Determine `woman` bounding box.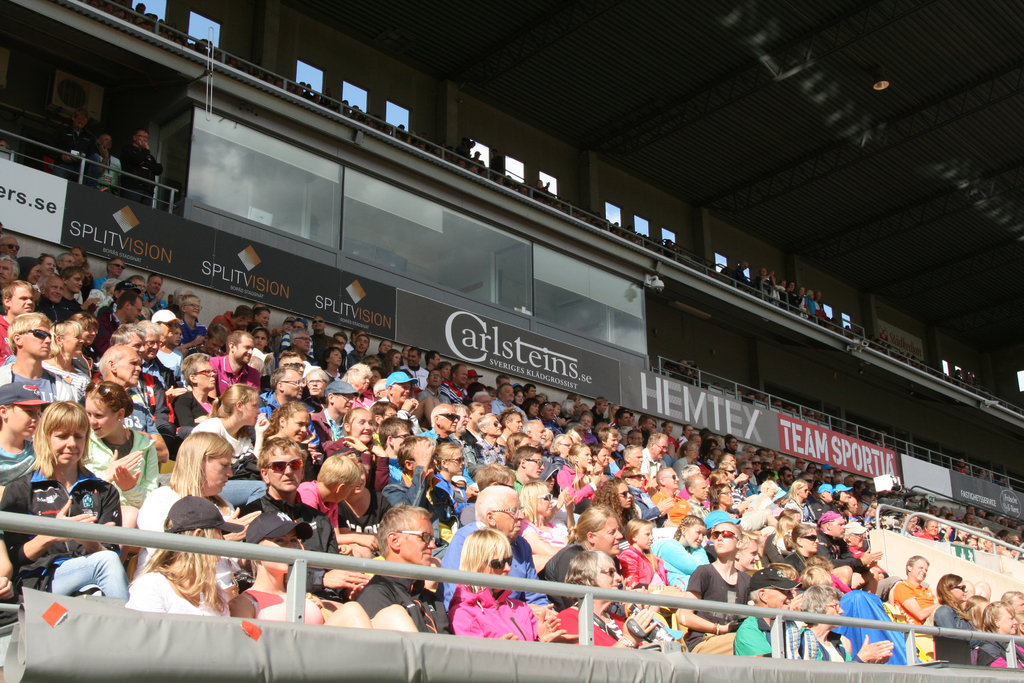
Determined: [345,361,387,413].
